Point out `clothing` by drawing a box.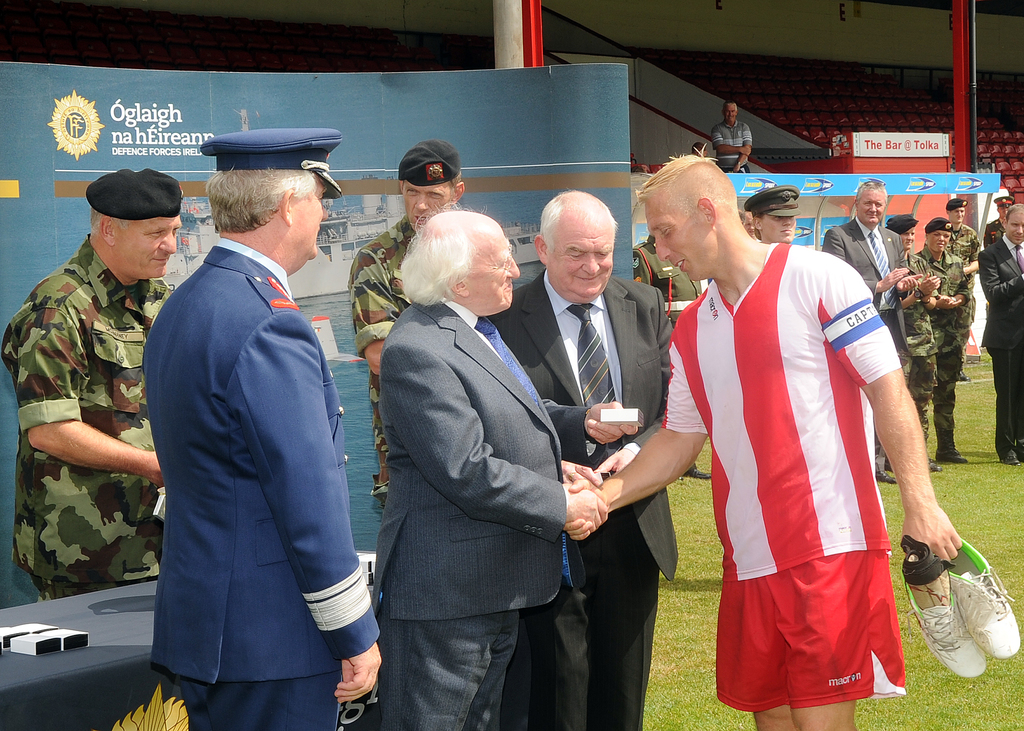
<bbox>483, 263, 675, 730</bbox>.
